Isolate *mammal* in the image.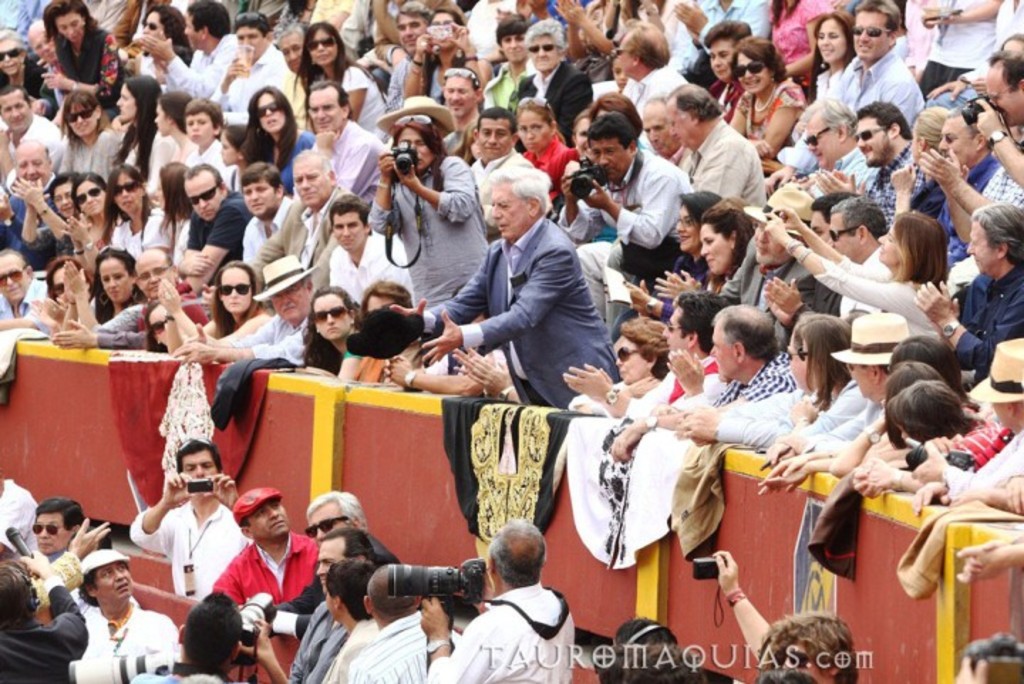
Isolated region: rect(324, 556, 371, 683).
